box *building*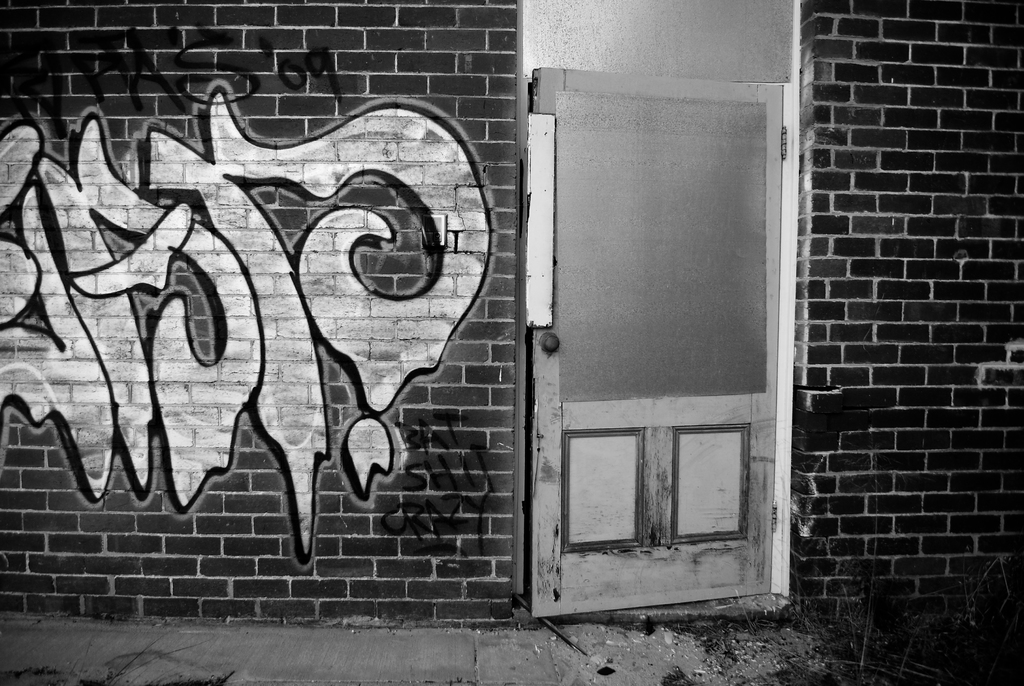
0 0 1023 630
